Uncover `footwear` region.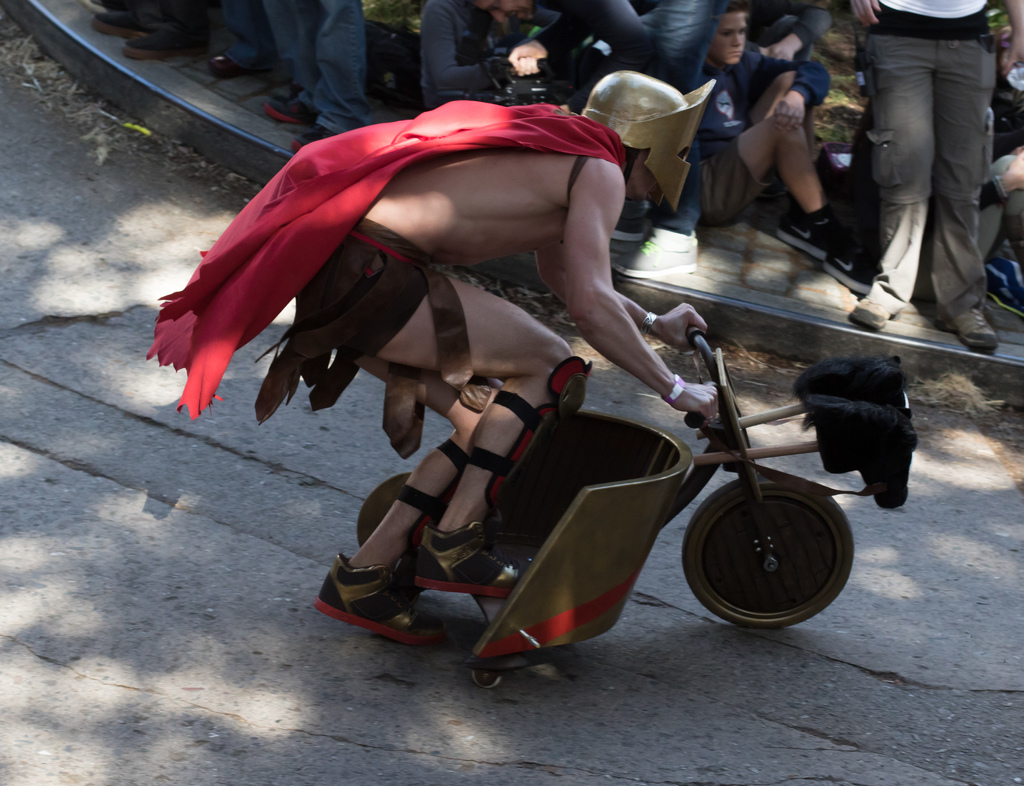
Uncovered: [x1=854, y1=294, x2=905, y2=328].
